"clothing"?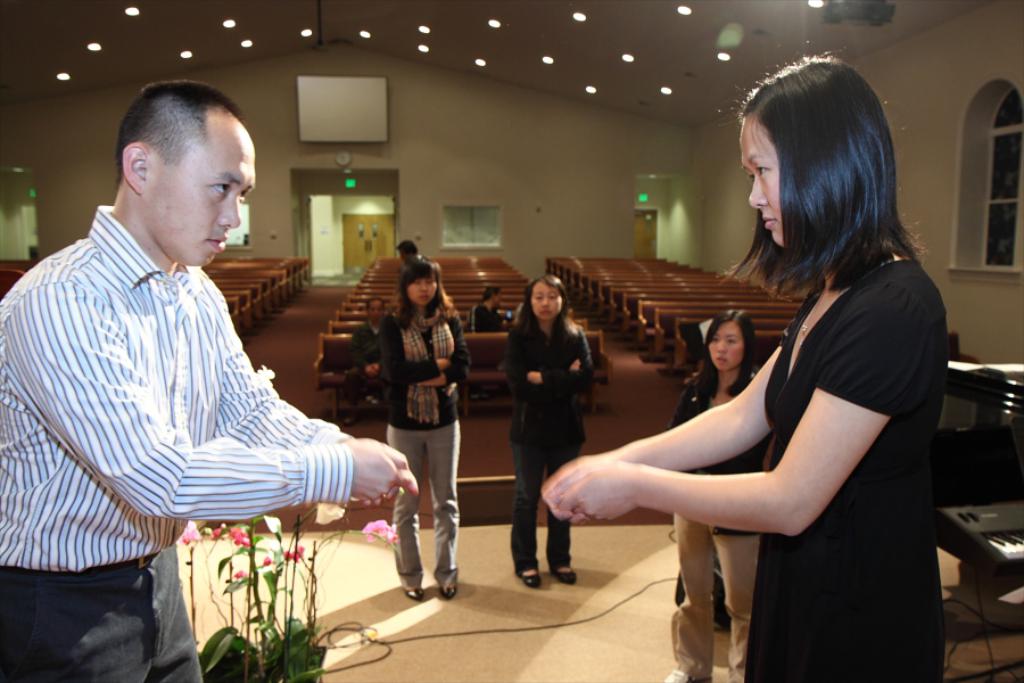
{"left": 378, "top": 296, "right": 472, "bottom": 579}
